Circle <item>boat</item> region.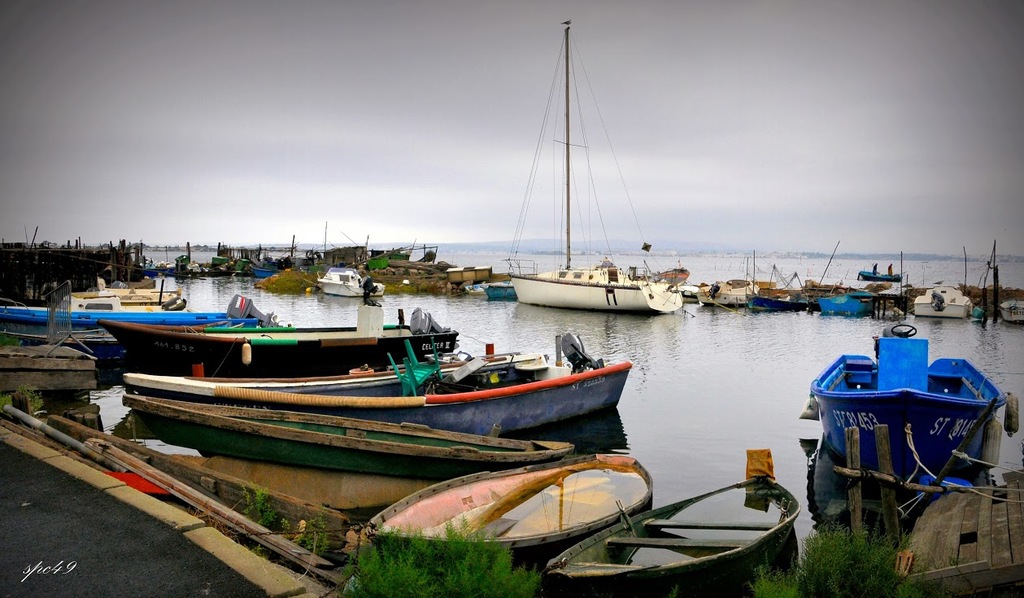
Region: select_region(823, 288, 877, 317).
